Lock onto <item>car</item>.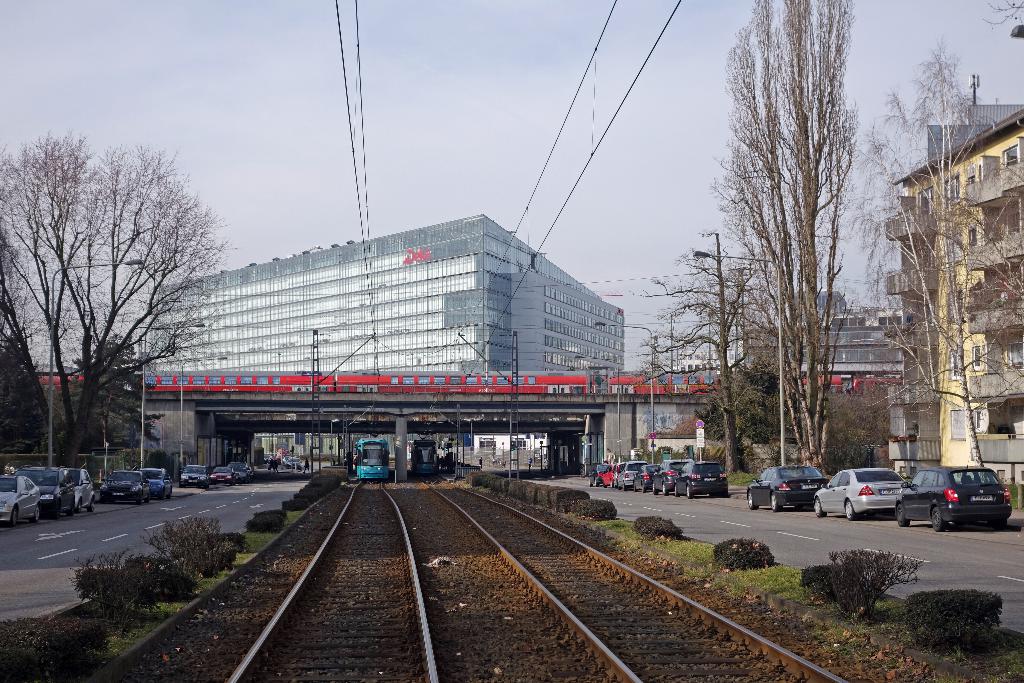
Locked: [225, 461, 248, 485].
